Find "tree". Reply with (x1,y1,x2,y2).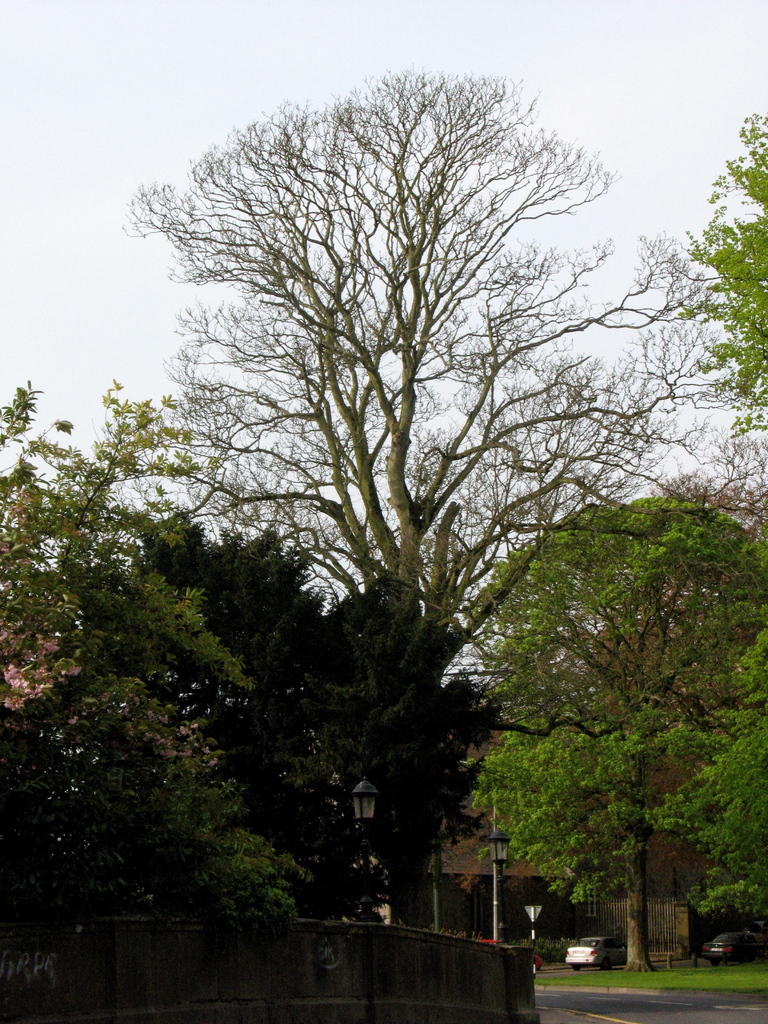
(108,64,741,918).
